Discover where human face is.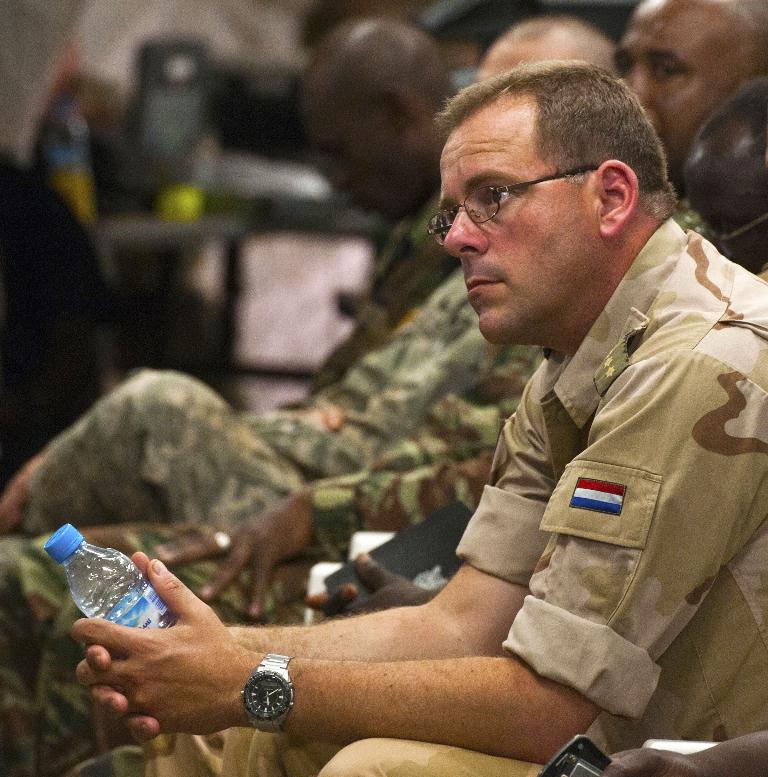
Discovered at 434,83,599,346.
